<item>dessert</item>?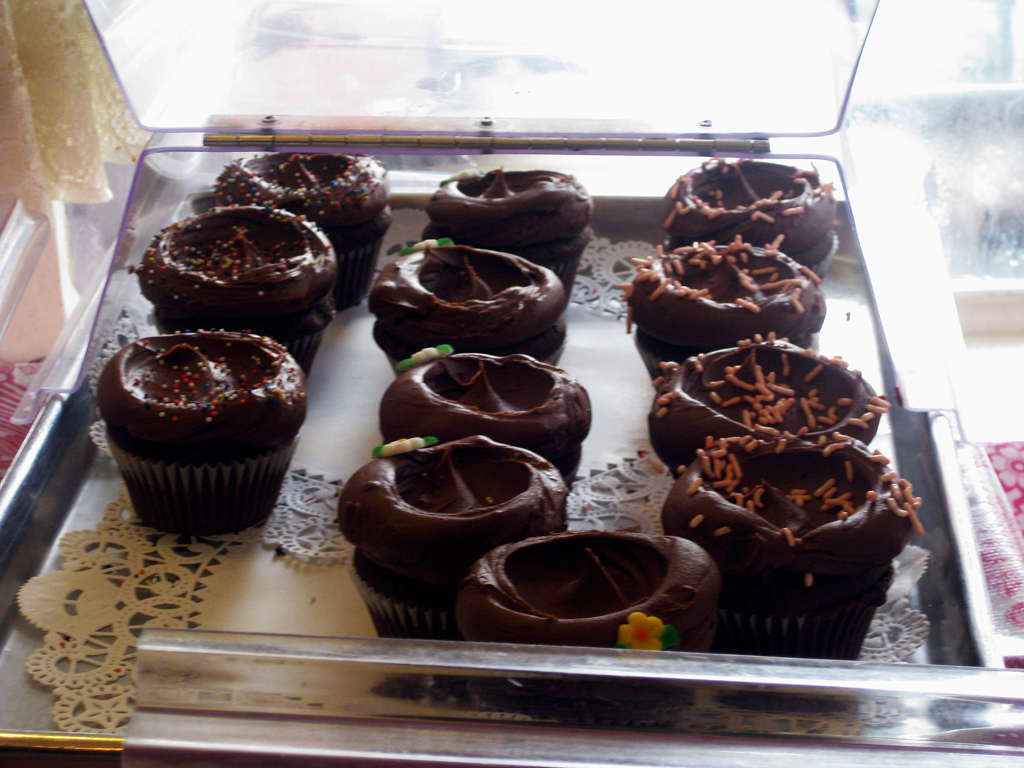
locate(652, 329, 889, 459)
